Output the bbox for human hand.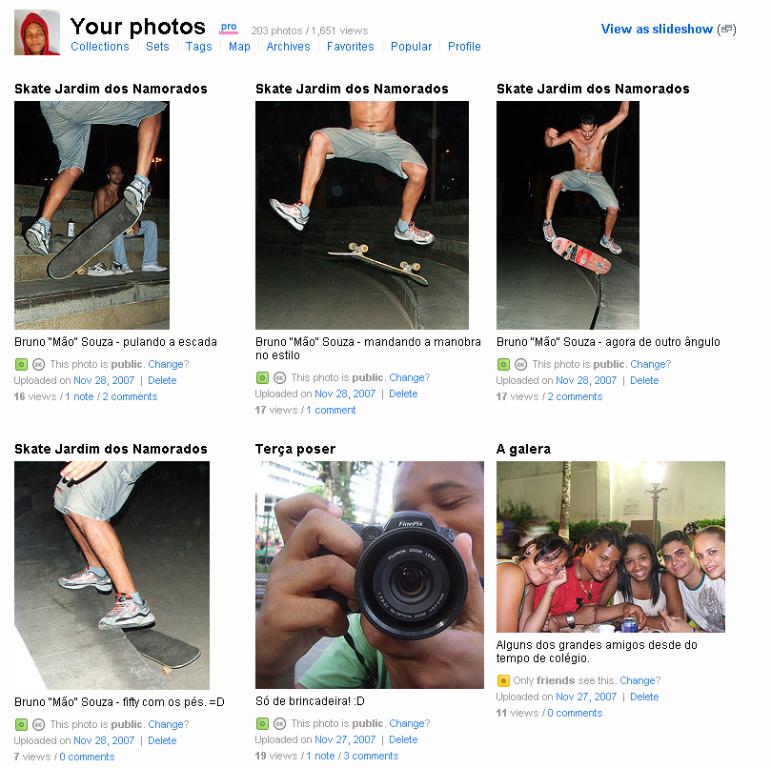
bbox=[542, 611, 562, 634].
